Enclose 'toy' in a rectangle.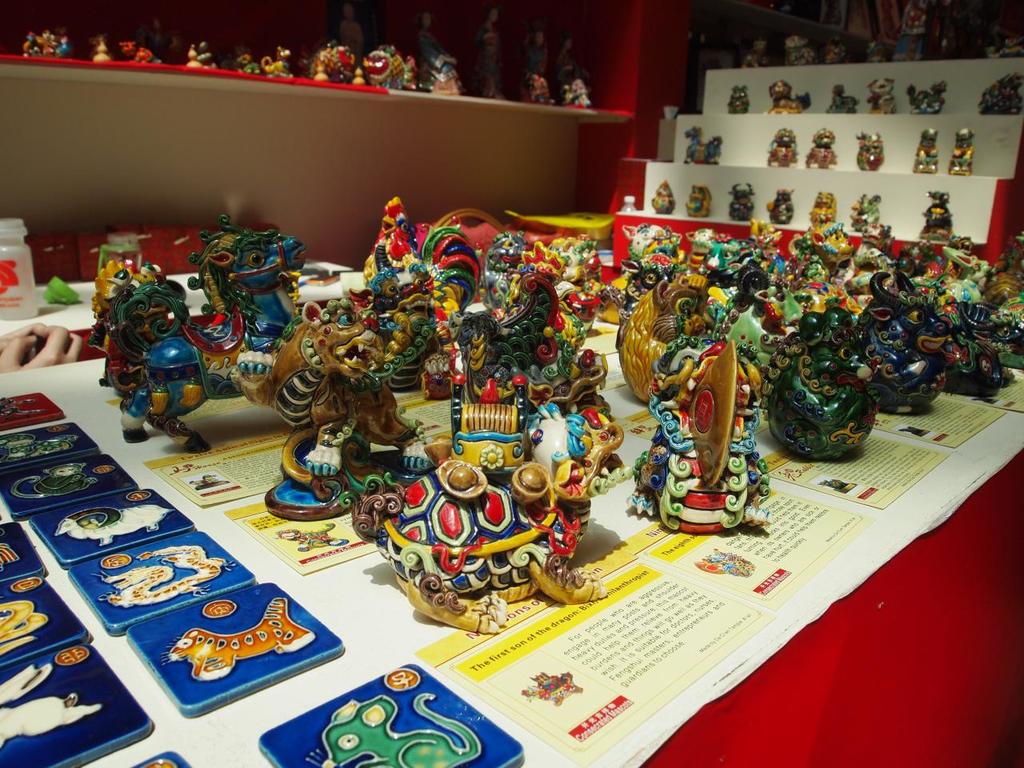
BBox(855, 195, 879, 229).
